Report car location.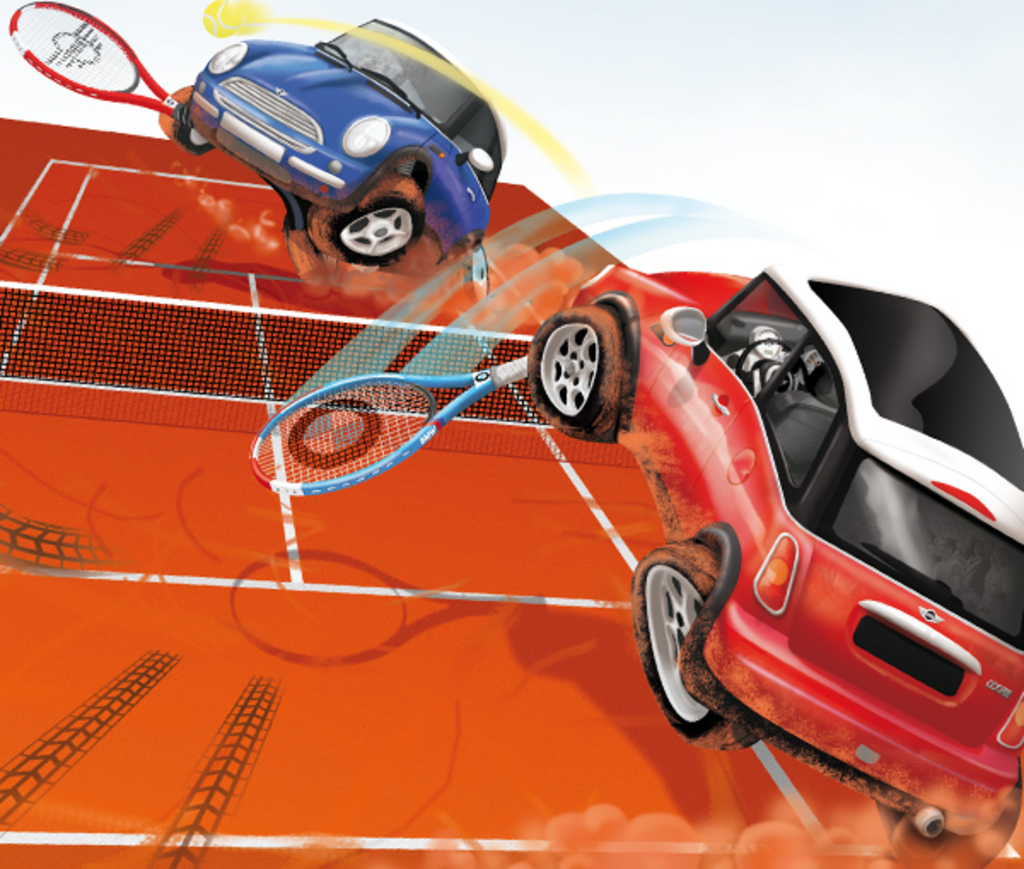
Report: 174:10:510:268.
